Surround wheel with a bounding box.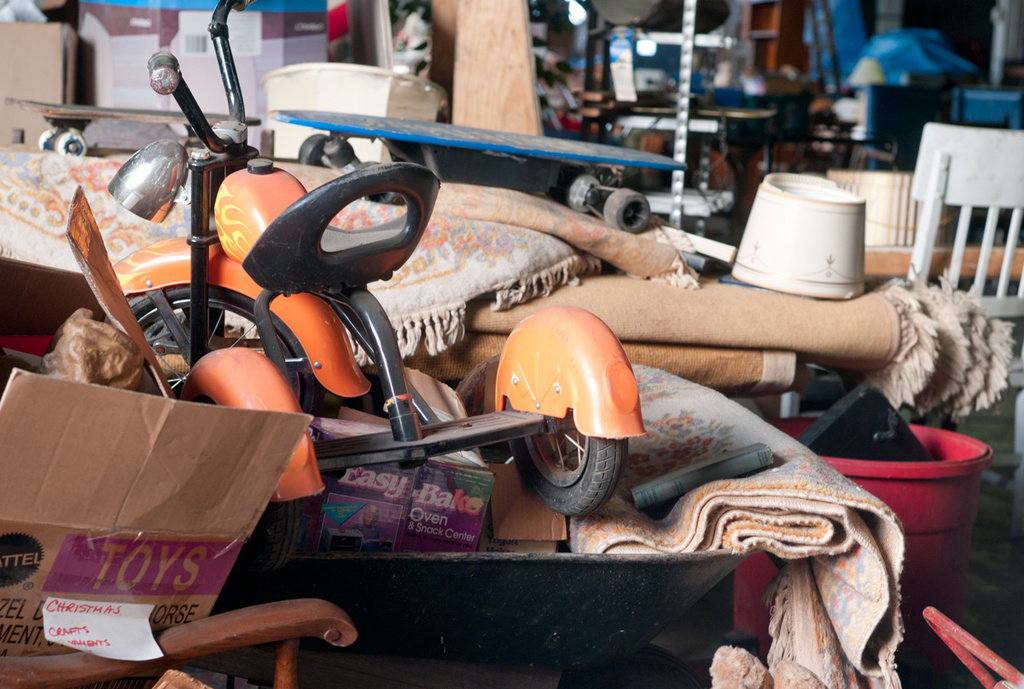
pyautogui.locateOnScreen(490, 301, 637, 522).
